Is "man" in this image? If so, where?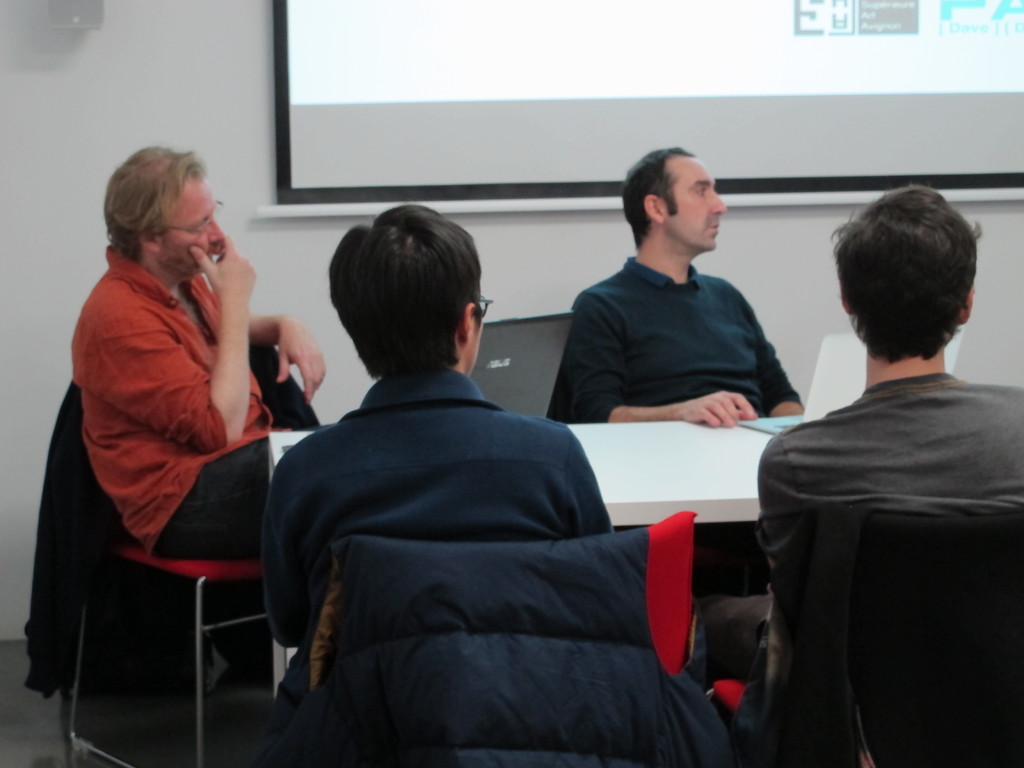
Yes, at (x1=541, y1=163, x2=828, y2=444).
